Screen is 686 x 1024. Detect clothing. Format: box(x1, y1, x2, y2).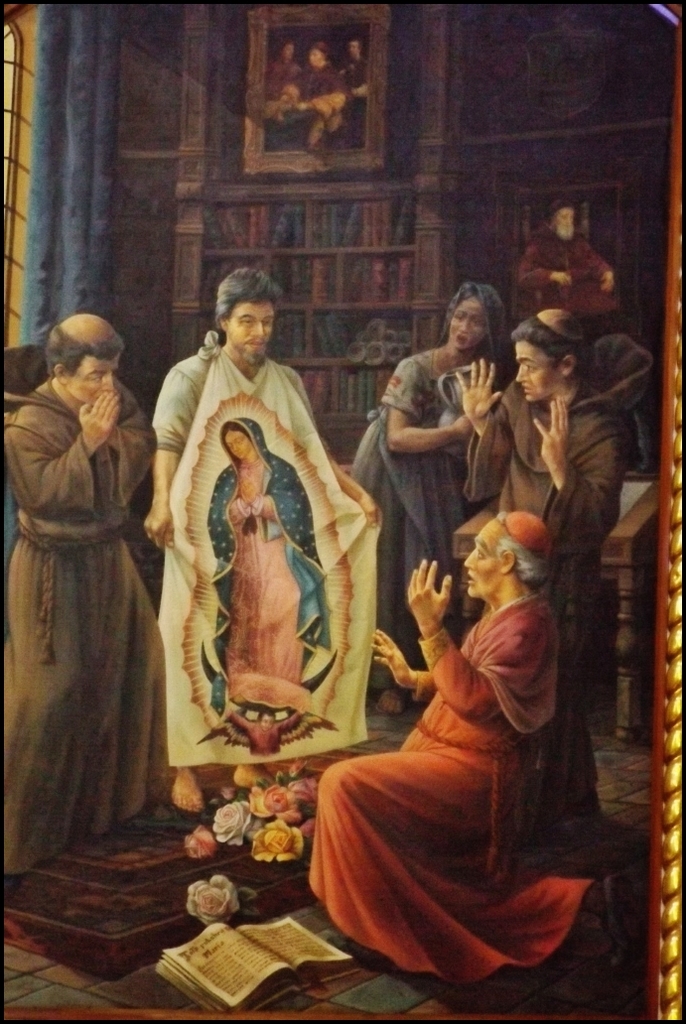
box(348, 282, 506, 690).
